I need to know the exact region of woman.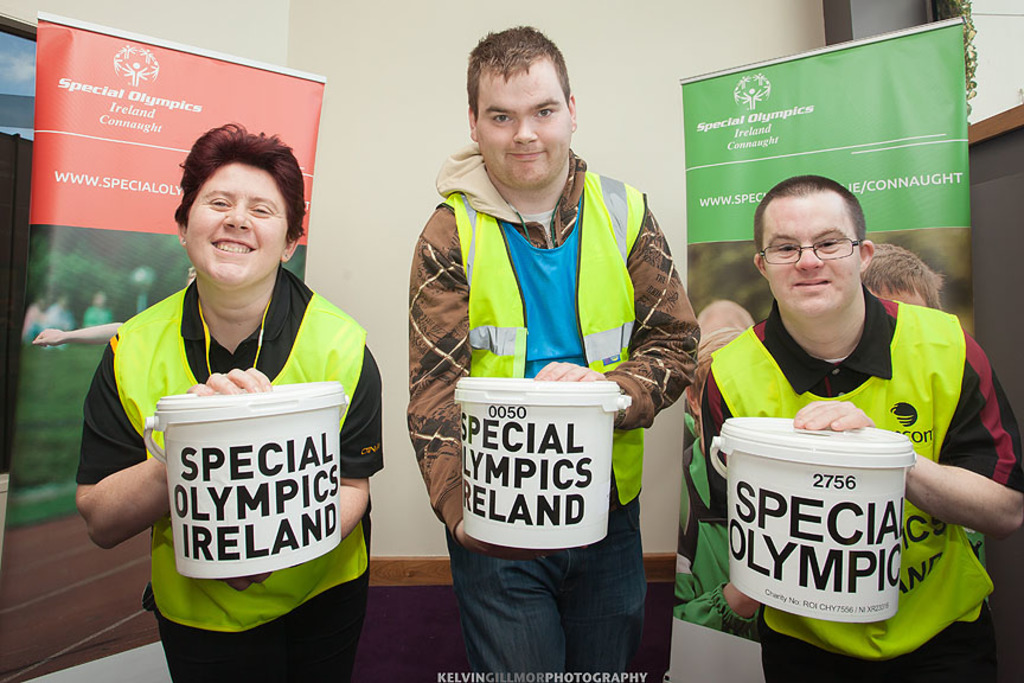
Region: 81/123/385/682.
